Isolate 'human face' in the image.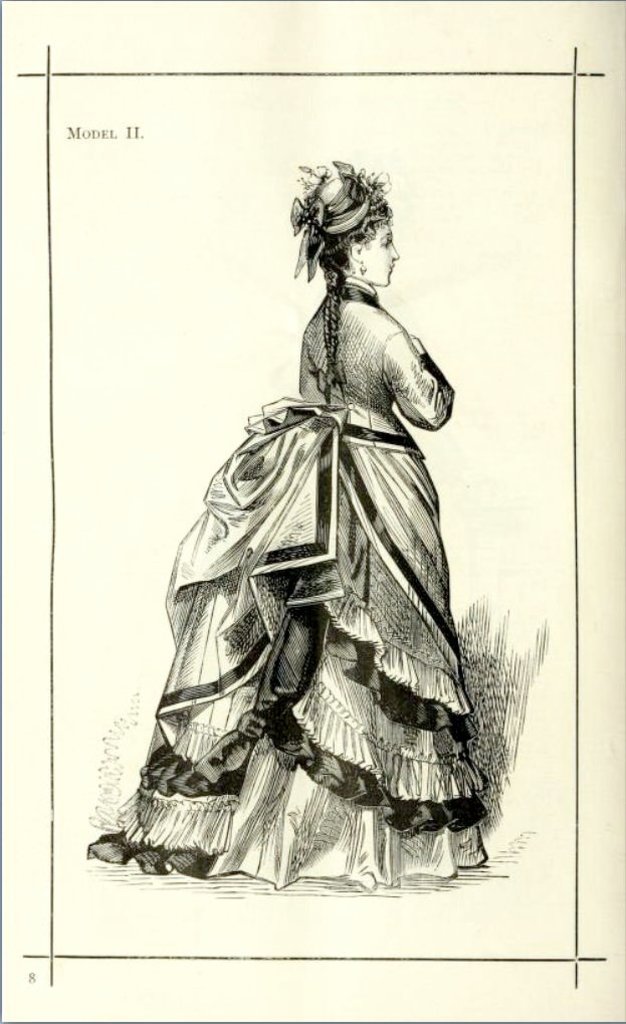
Isolated region: left=363, top=225, right=404, bottom=288.
